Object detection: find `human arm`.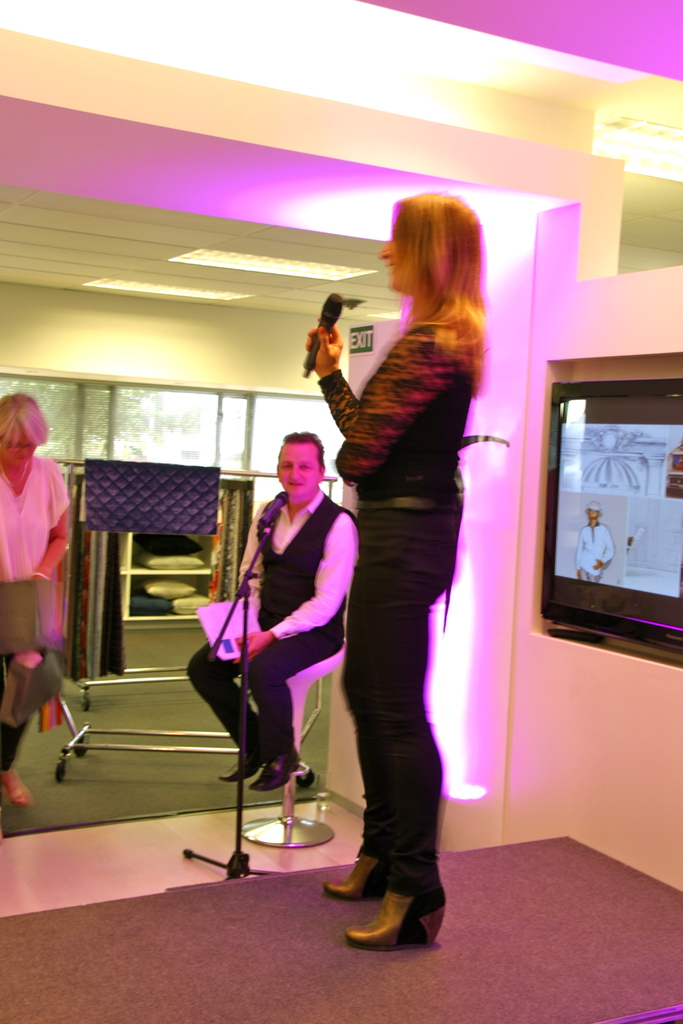
locate(320, 324, 365, 442).
